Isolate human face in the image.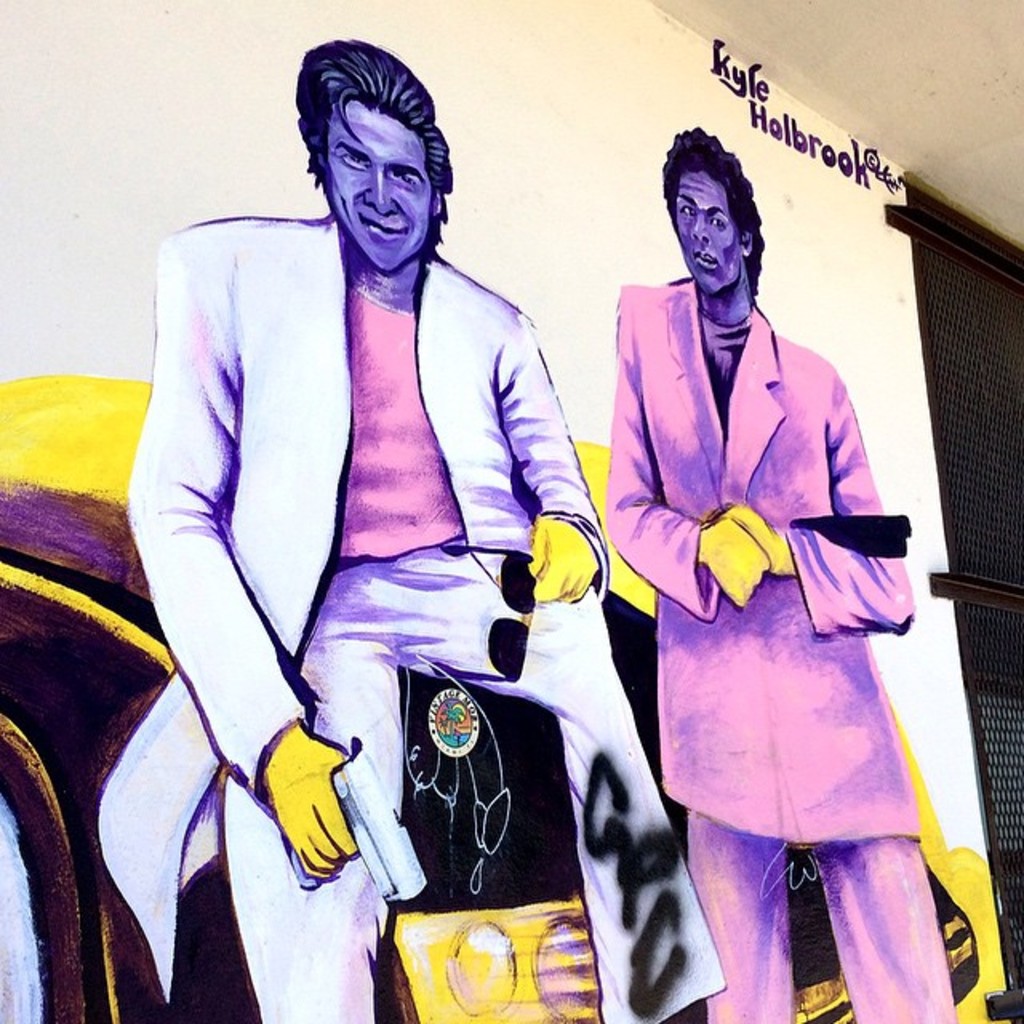
Isolated region: box=[669, 170, 742, 296].
